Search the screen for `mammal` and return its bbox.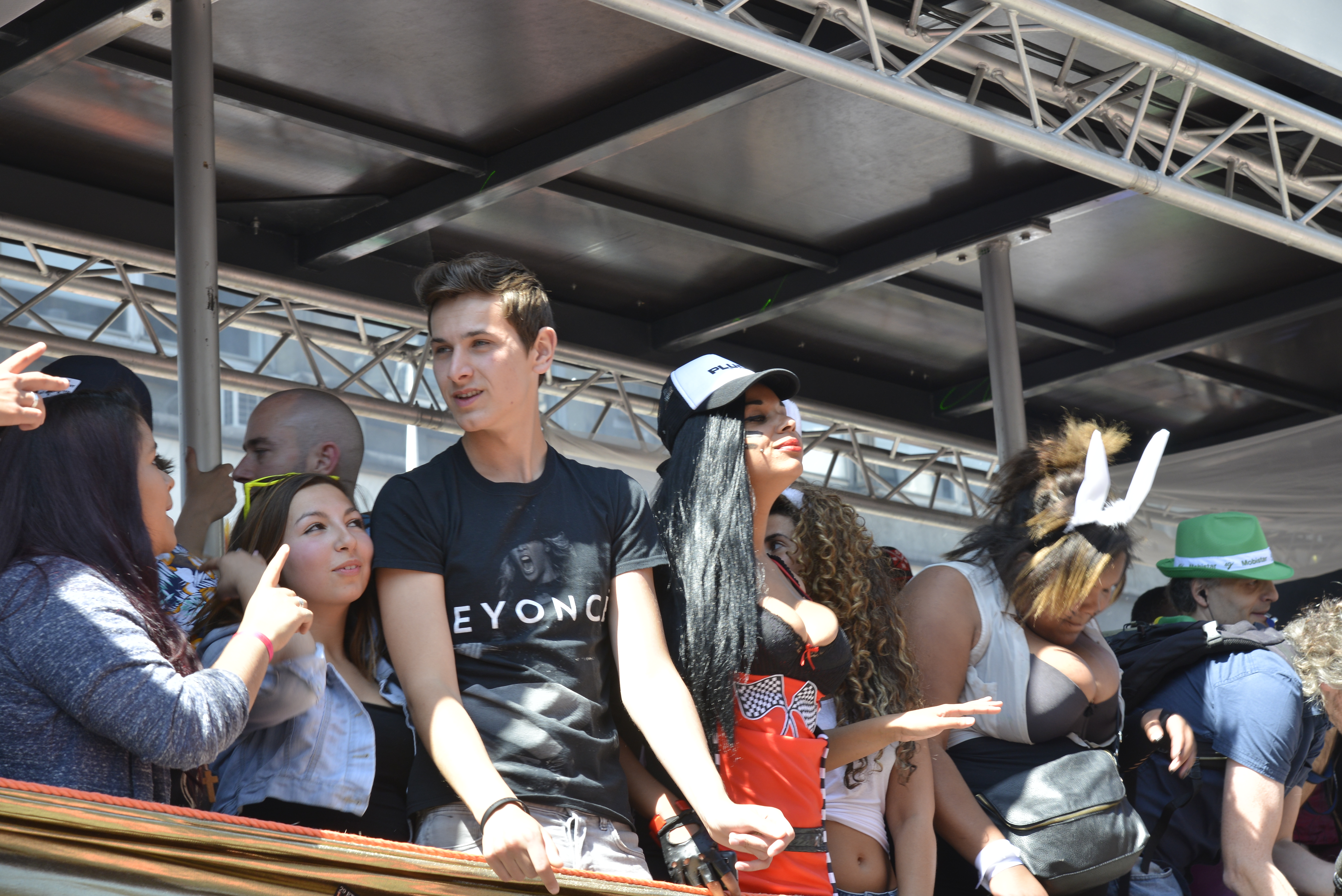
Found: locate(44, 104, 94, 191).
